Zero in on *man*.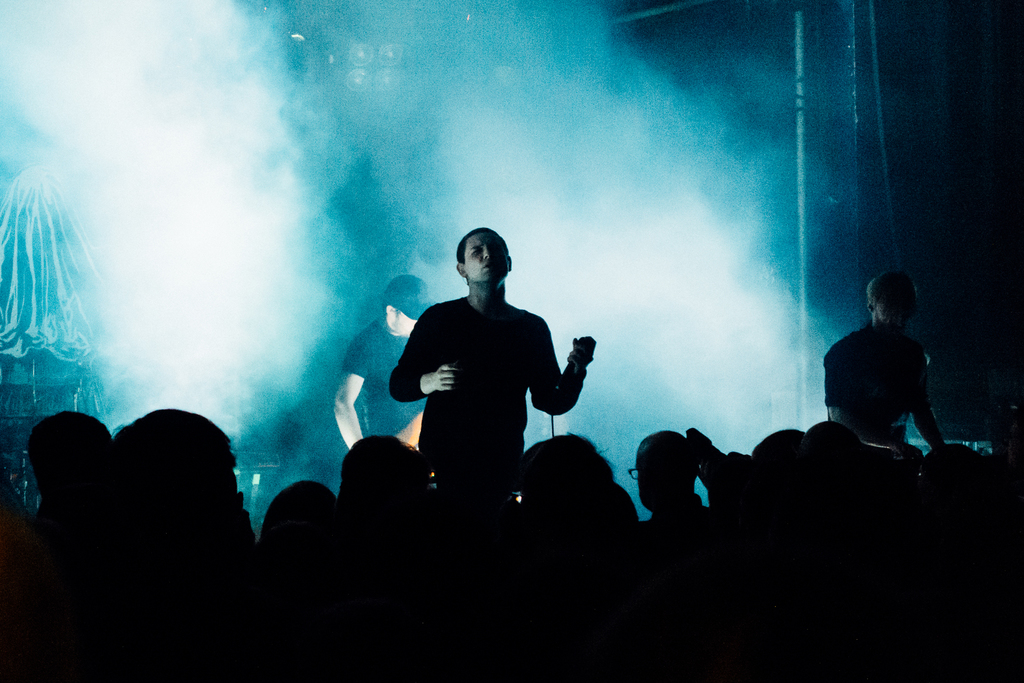
Zeroed in: box(826, 274, 941, 447).
